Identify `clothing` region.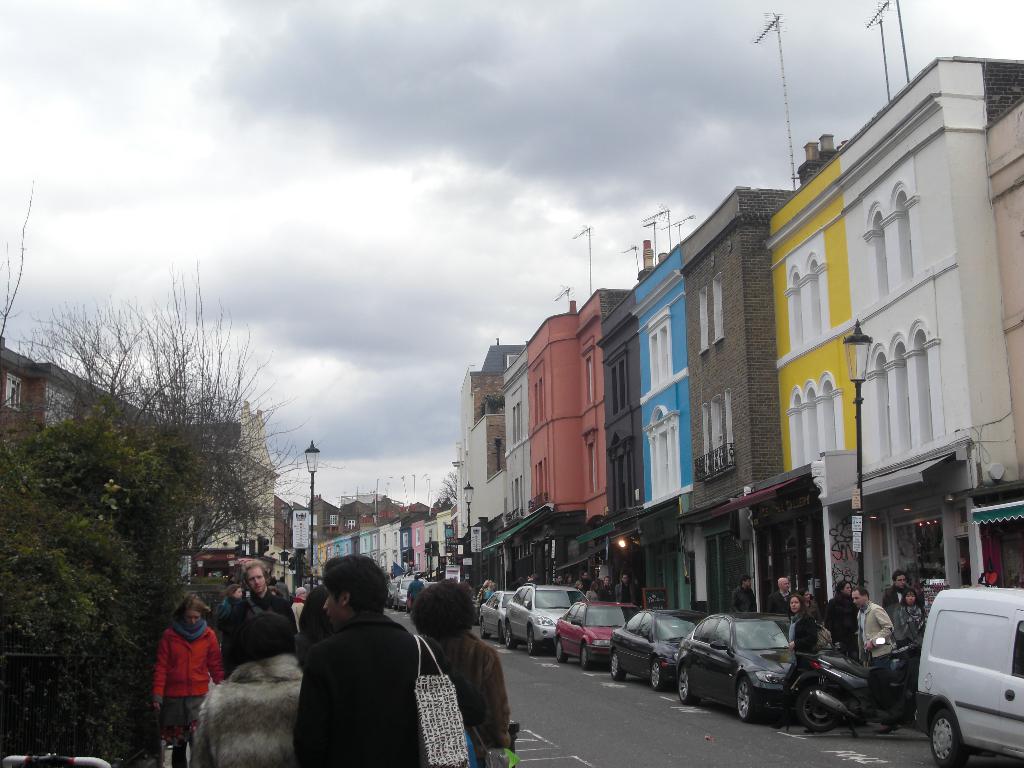
Region: <region>599, 582, 615, 606</region>.
